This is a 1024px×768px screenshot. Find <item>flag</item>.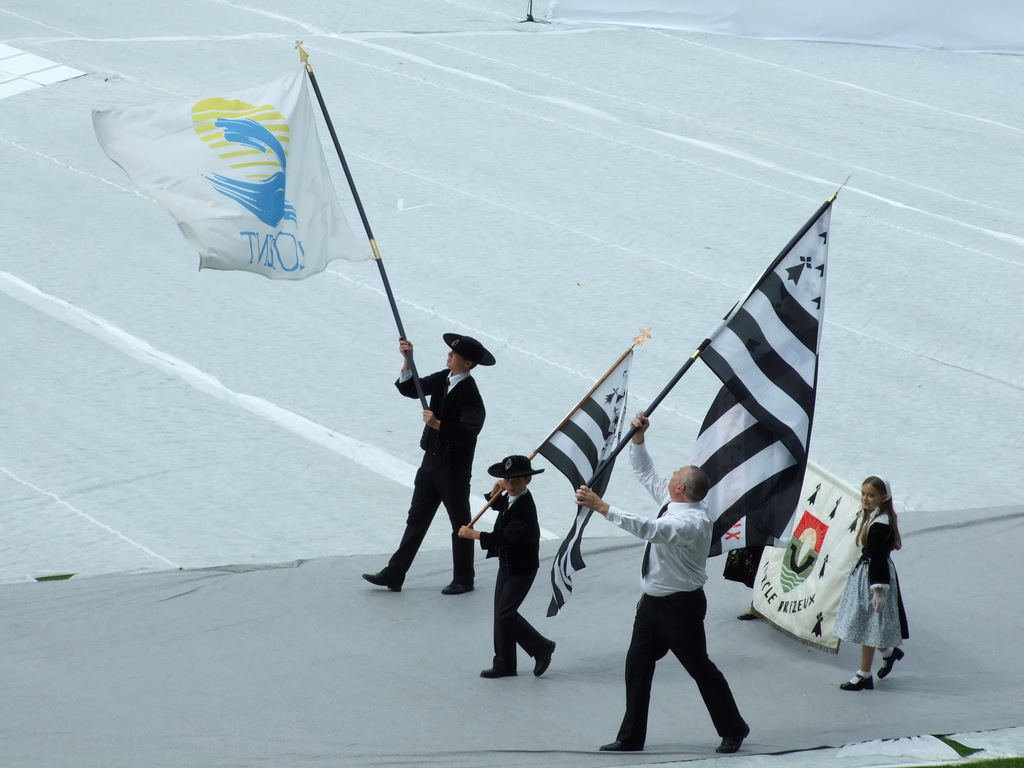
Bounding box: (507, 349, 634, 628).
